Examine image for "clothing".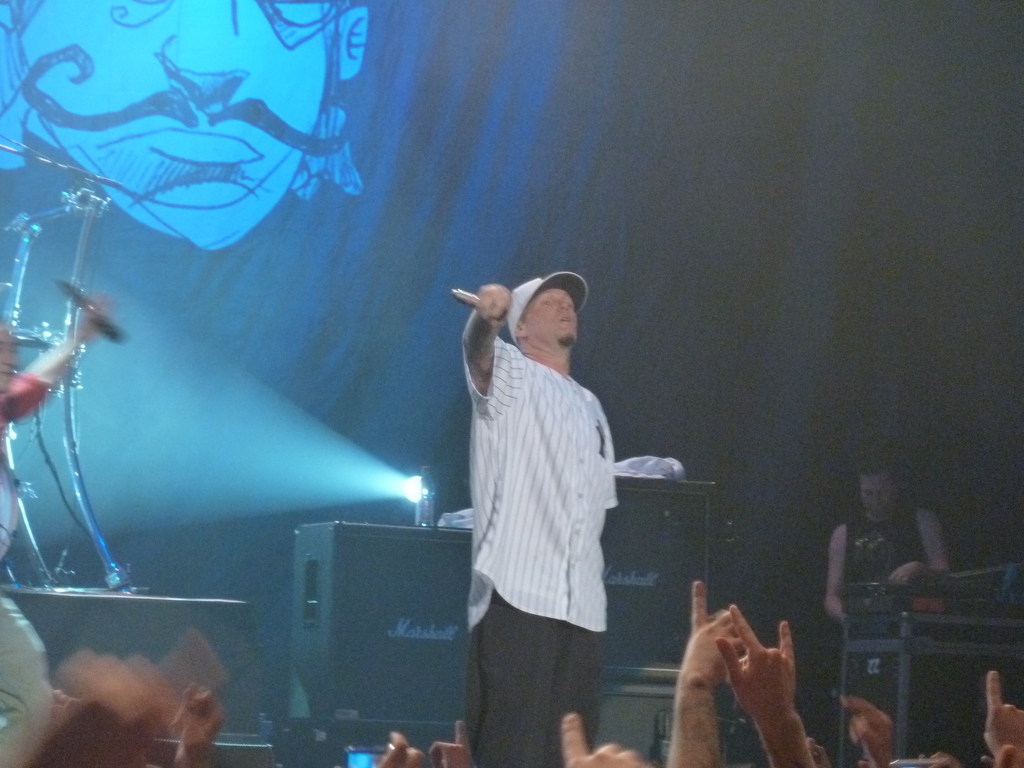
Examination result: [0, 367, 68, 598].
